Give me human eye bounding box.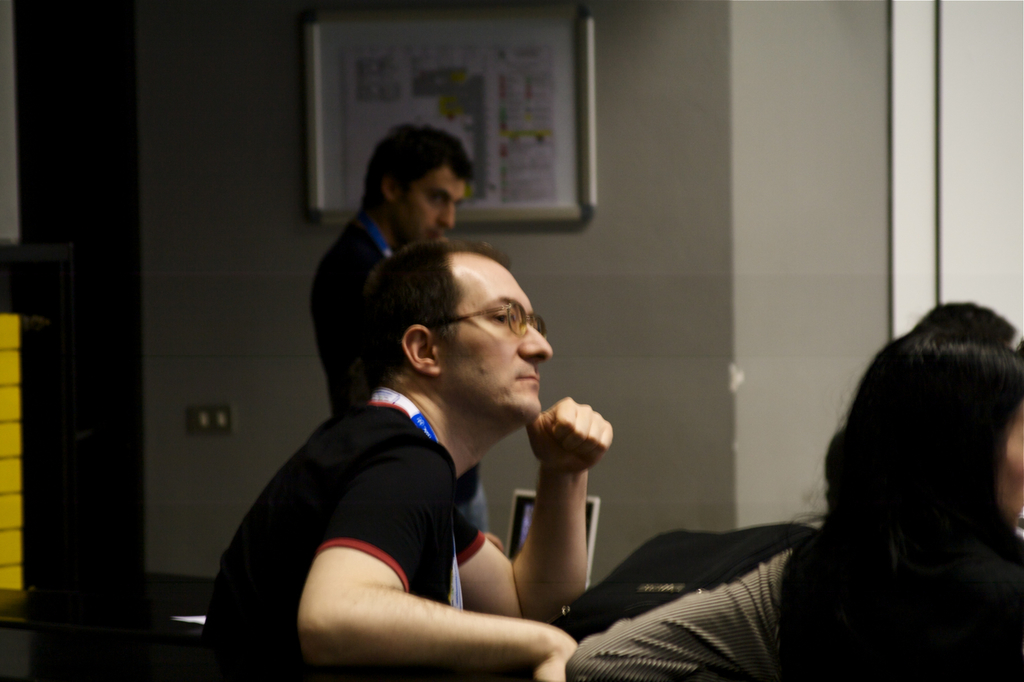
left=486, top=304, right=515, bottom=331.
